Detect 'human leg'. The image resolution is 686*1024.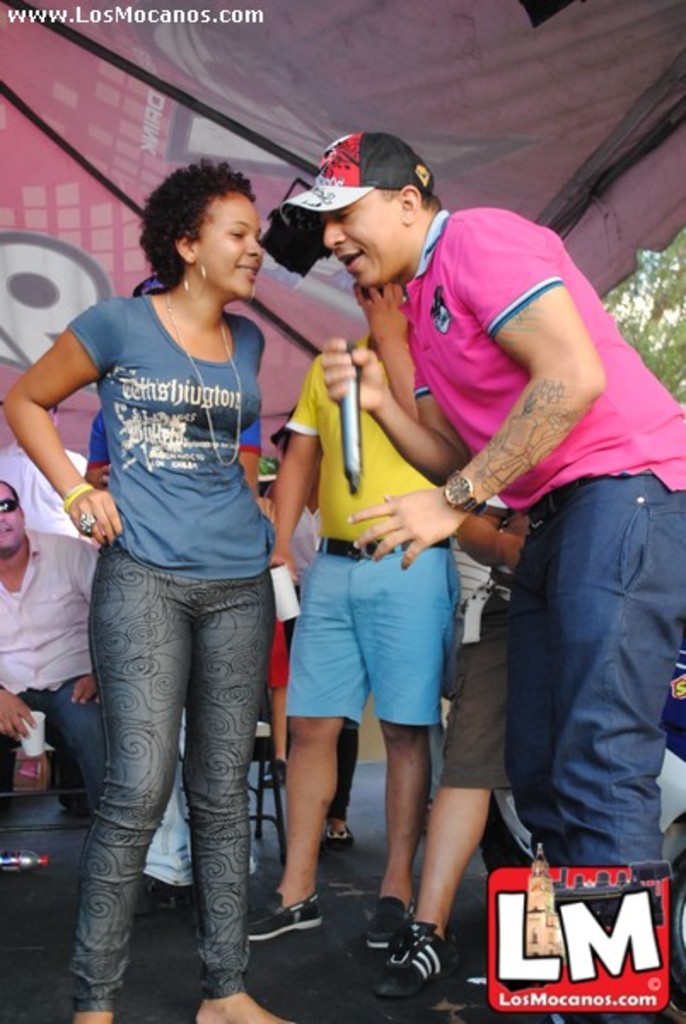
l=543, t=490, r=679, b=1014.
